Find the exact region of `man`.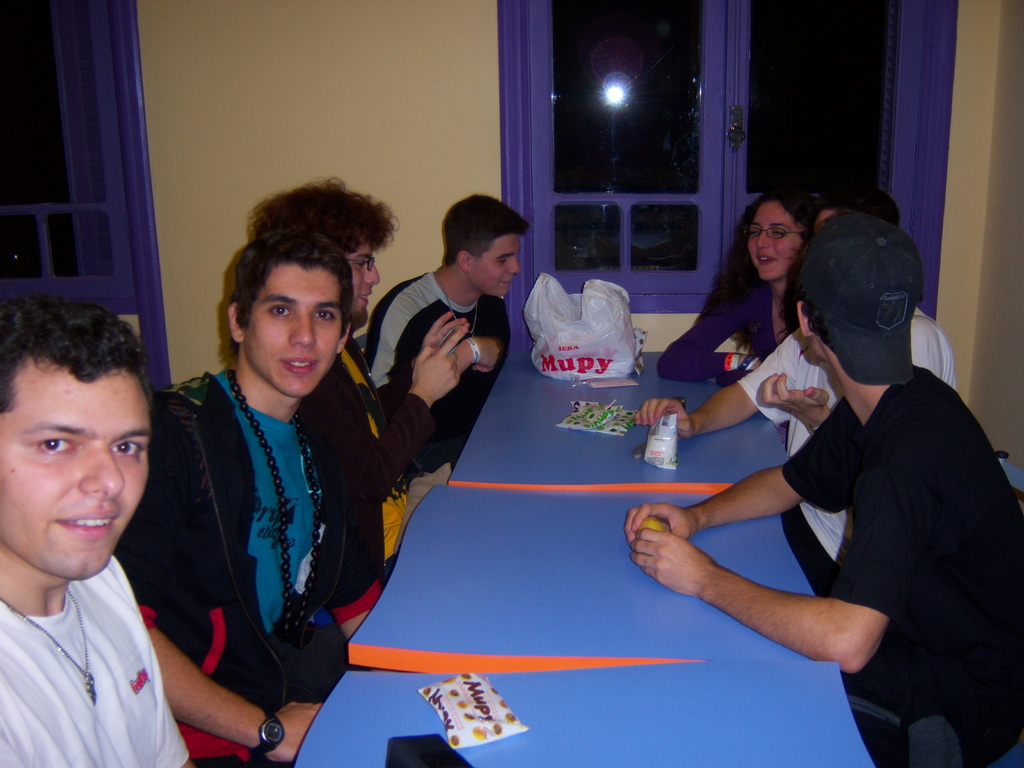
Exact region: <region>633, 192, 959, 595</region>.
